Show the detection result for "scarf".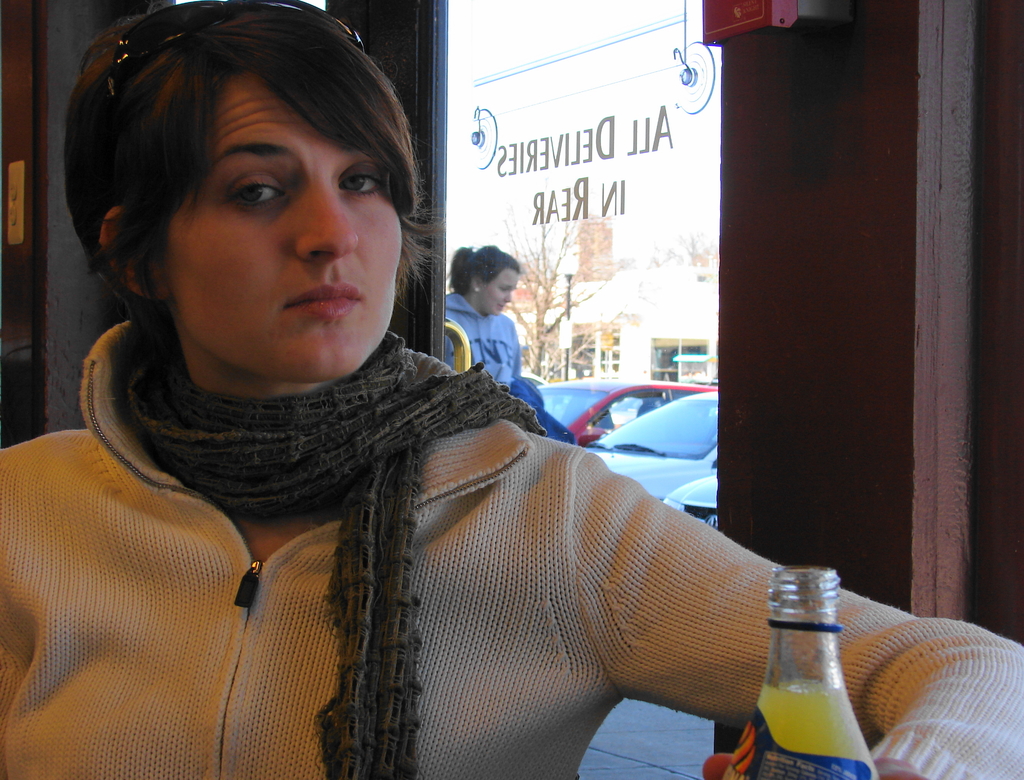
[left=114, top=331, right=546, bottom=779].
